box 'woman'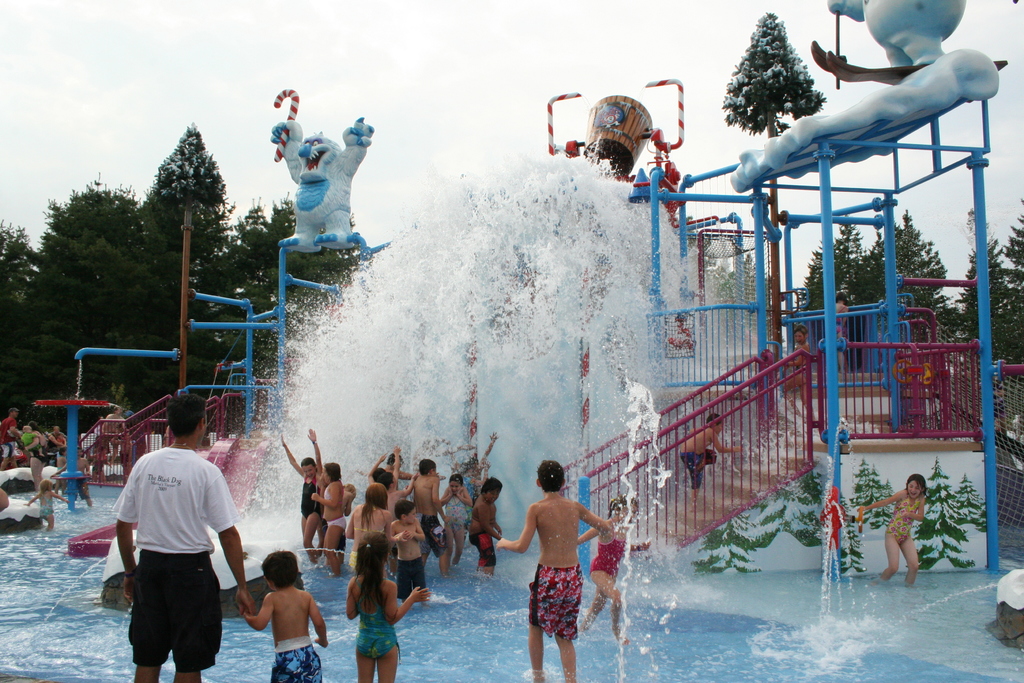
24, 420, 47, 490
